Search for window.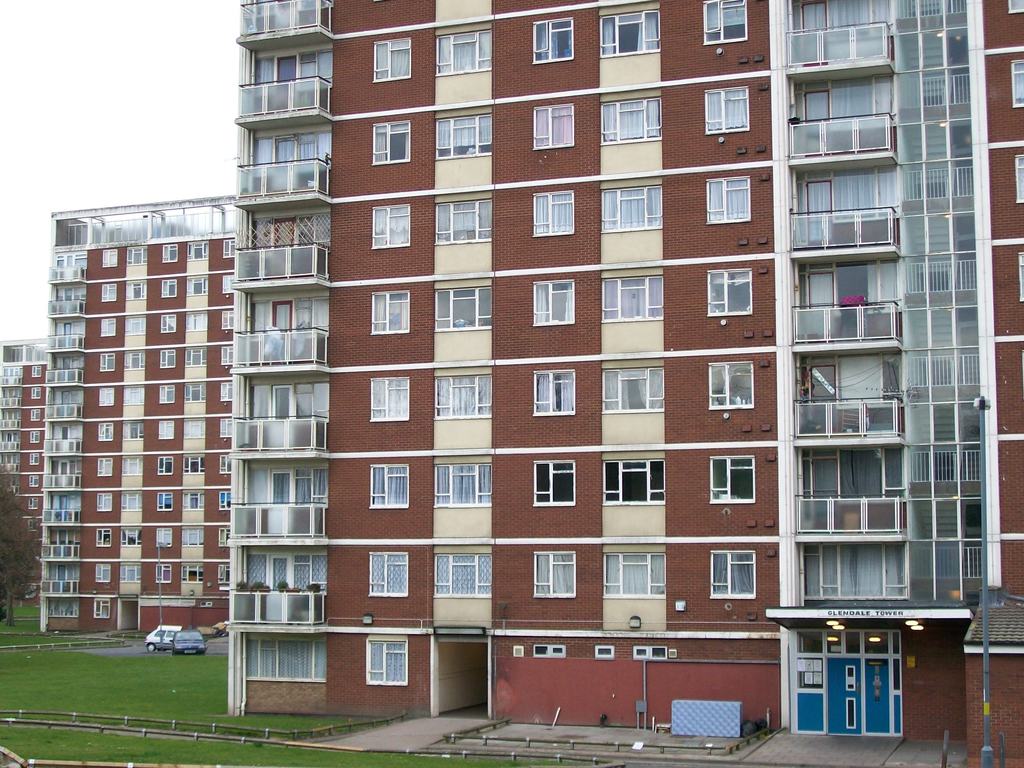
Found at [x1=95, y1=562, x2=114, y2=584].
